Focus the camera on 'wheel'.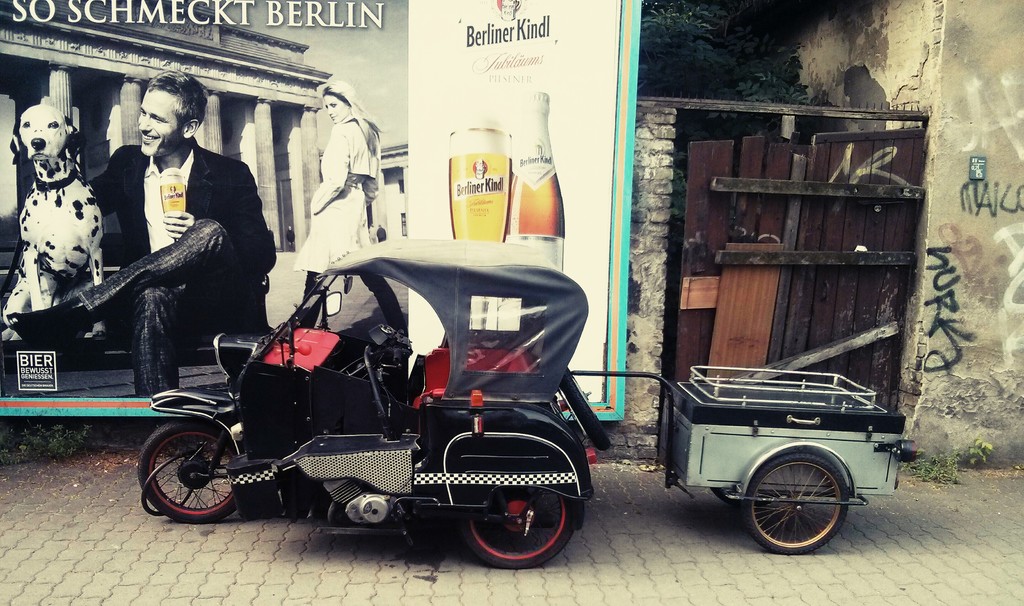
Focus region: <bbox>135, 417, 239, 528</bbox>.
